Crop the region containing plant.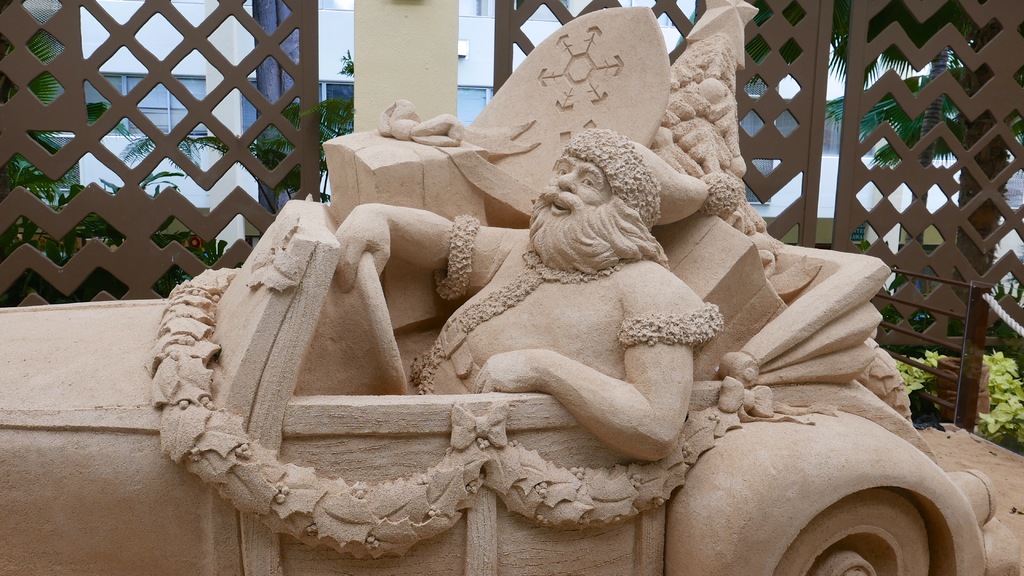
Crop region: [0,162,246,303].
